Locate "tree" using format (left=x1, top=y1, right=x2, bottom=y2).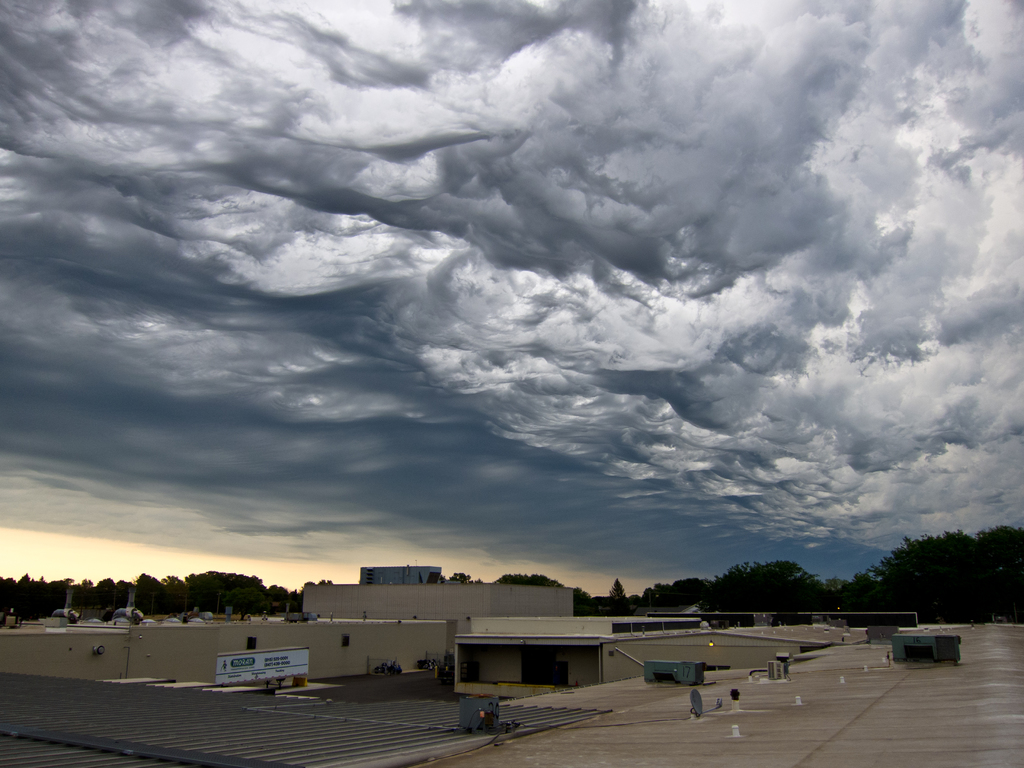
(left=639, top=573, right=712, bottom=603).
